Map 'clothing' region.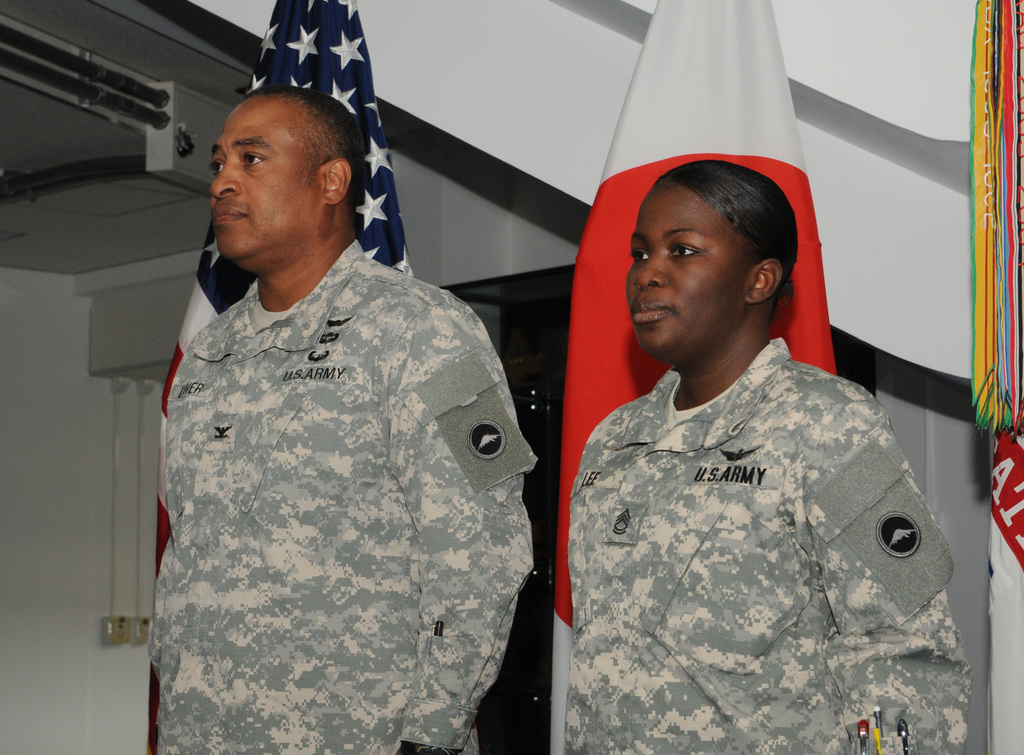
Mapped to 148,235,536,754.
